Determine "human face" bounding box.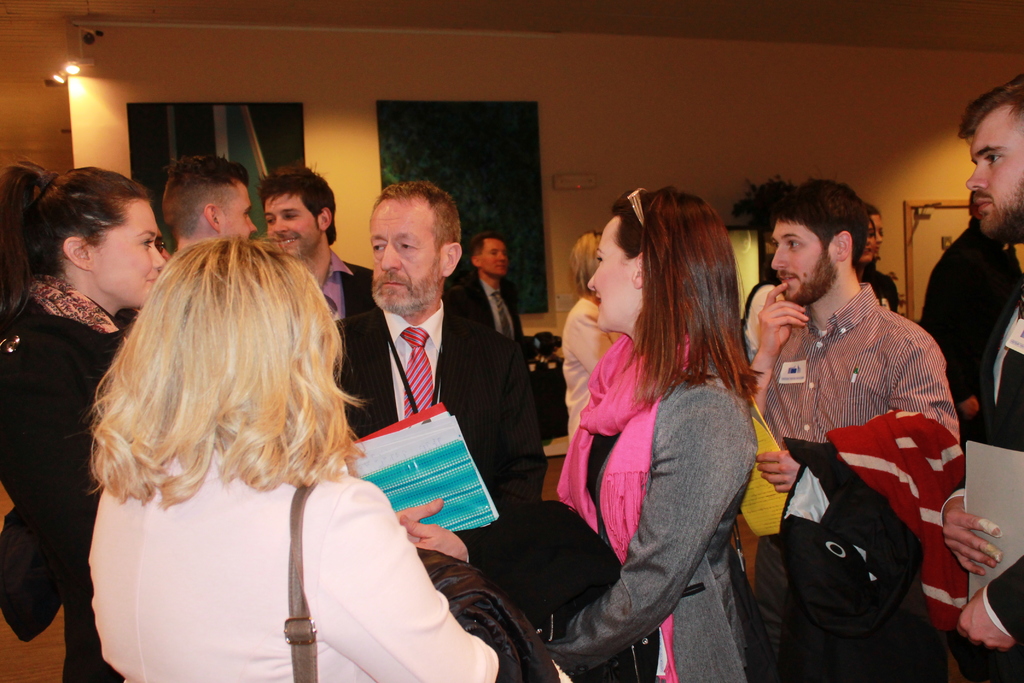
Determined: locate(368, 194, 440, 315).
